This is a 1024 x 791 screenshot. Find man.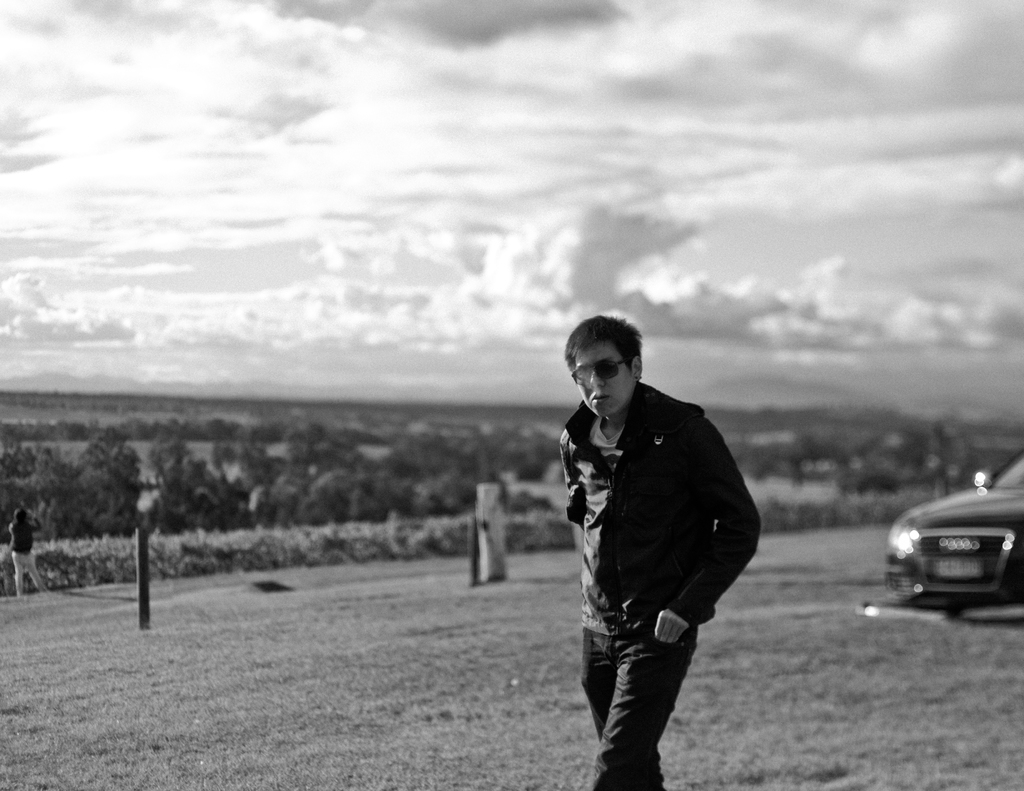
Bounding box: Rect(544, 316, 774, 787).
